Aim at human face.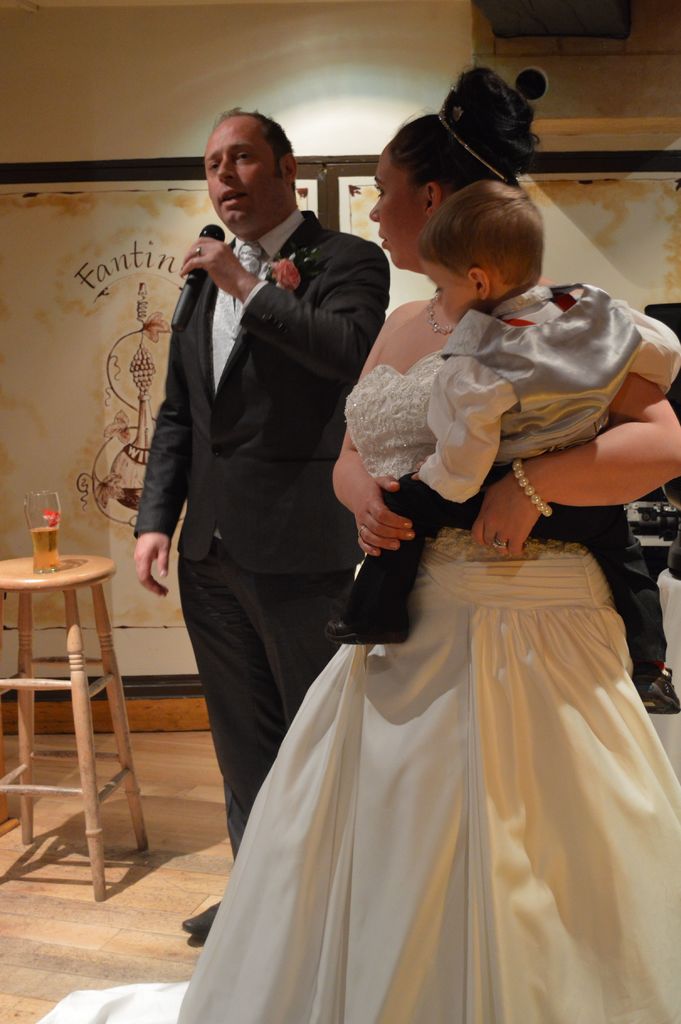
Aimed at detection(206, 115, 265, 243).
